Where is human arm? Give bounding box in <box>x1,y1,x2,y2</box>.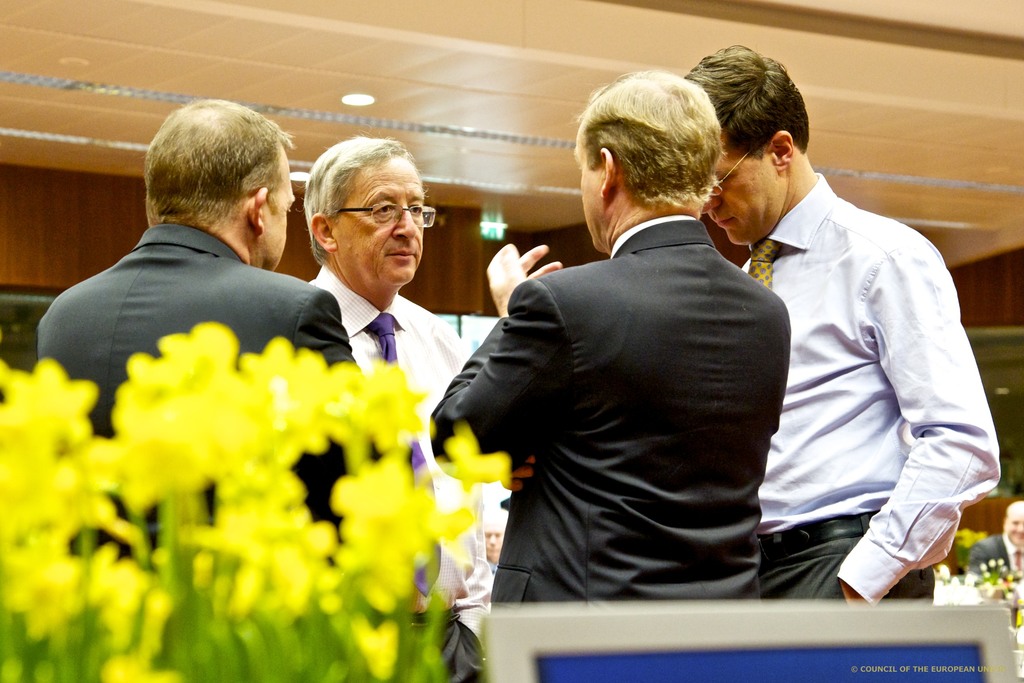
<box>432,296,576,468</box>.
